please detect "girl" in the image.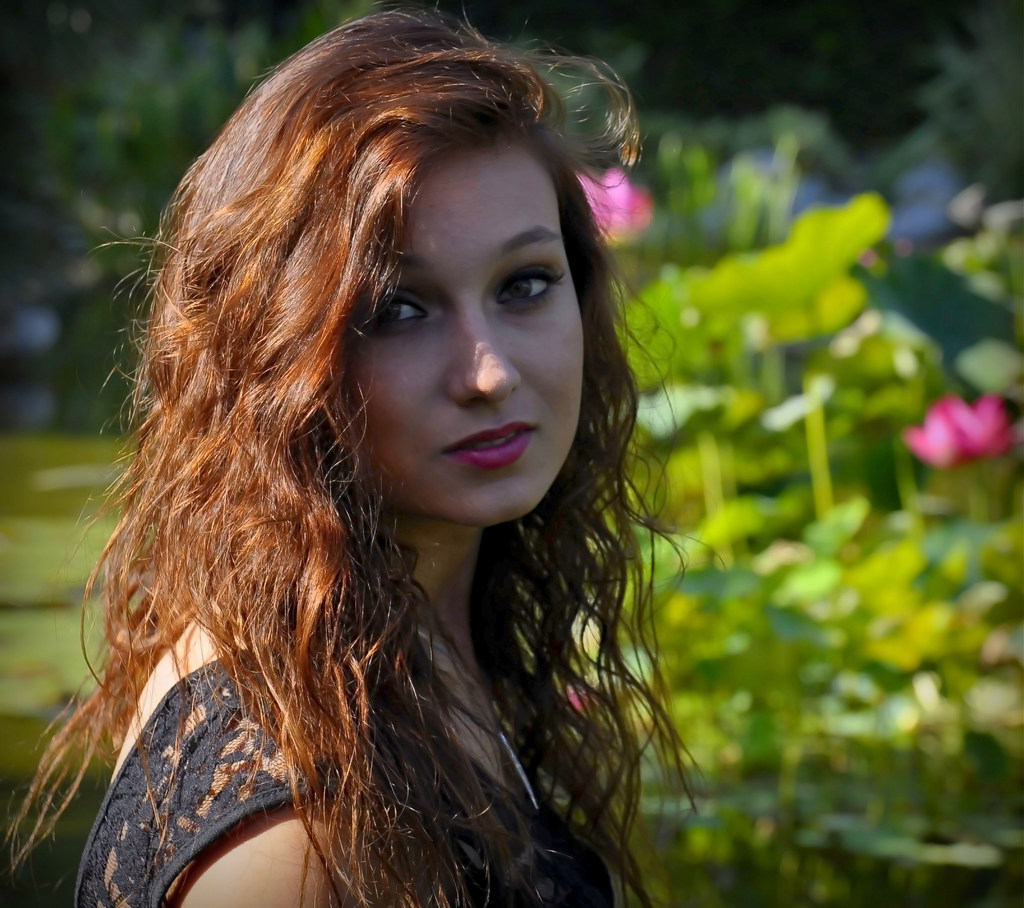
detection(0, 0, 705, 907).
